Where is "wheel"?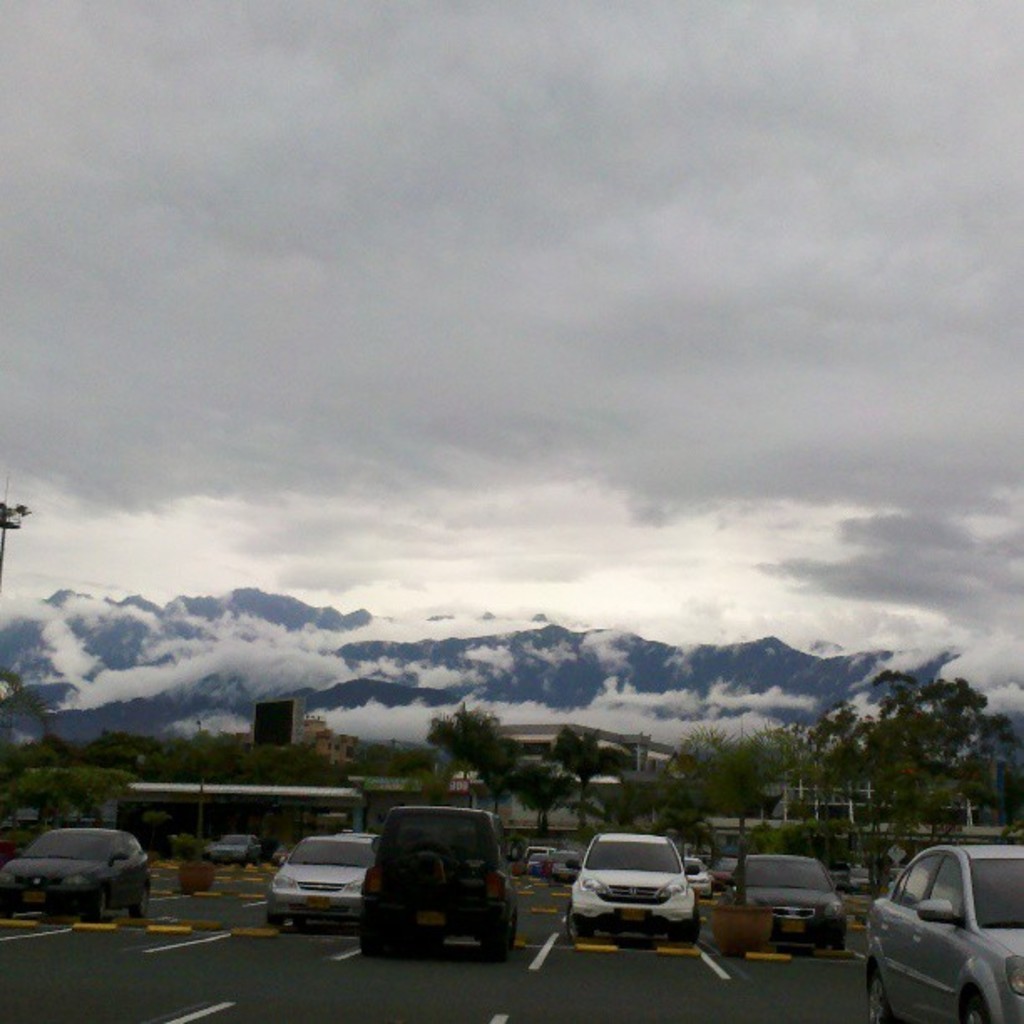
{"x1": 559, "y1": 902, "x2": 592, "y2": 949}.
